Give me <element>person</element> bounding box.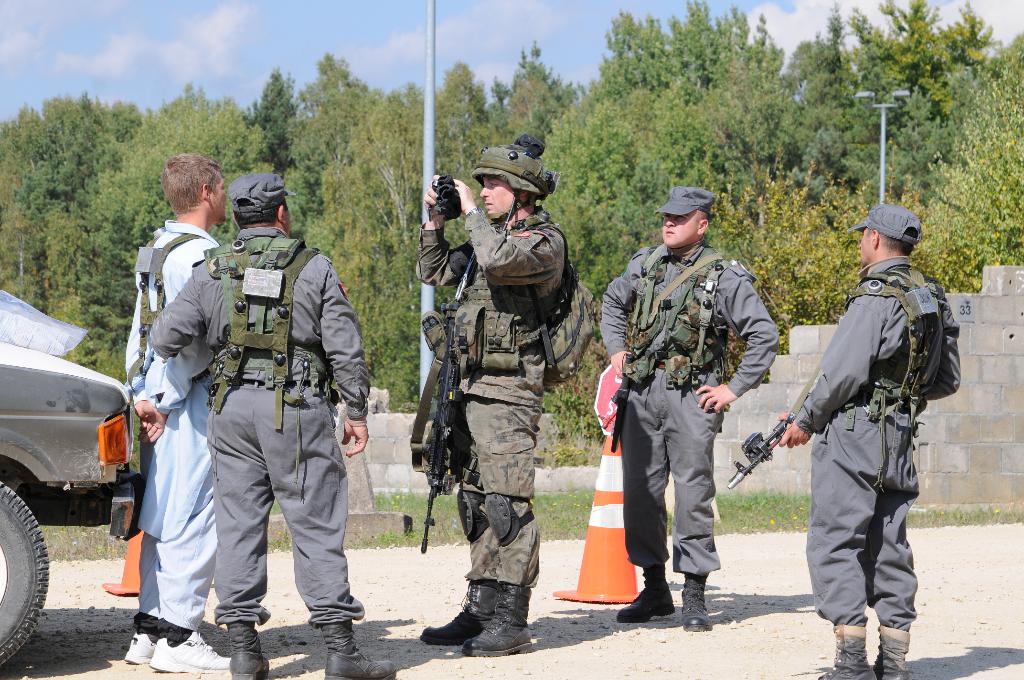
[87, 151, 234, 663].
